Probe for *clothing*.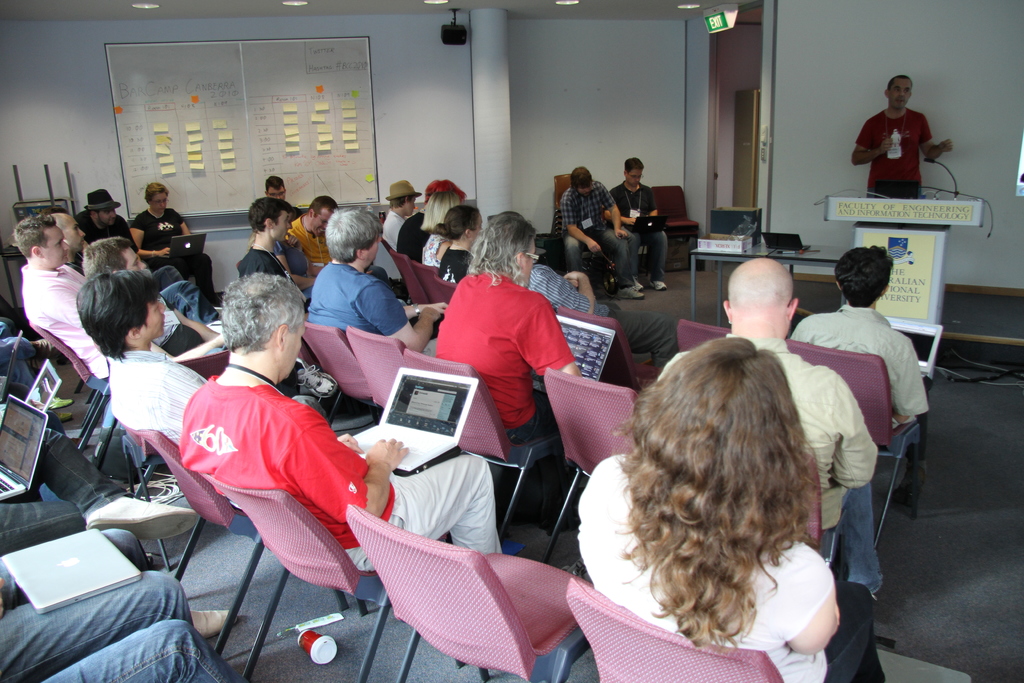
Probe result: {"left": 424, "top": 230, "right": 451, "bottom": 276}.
